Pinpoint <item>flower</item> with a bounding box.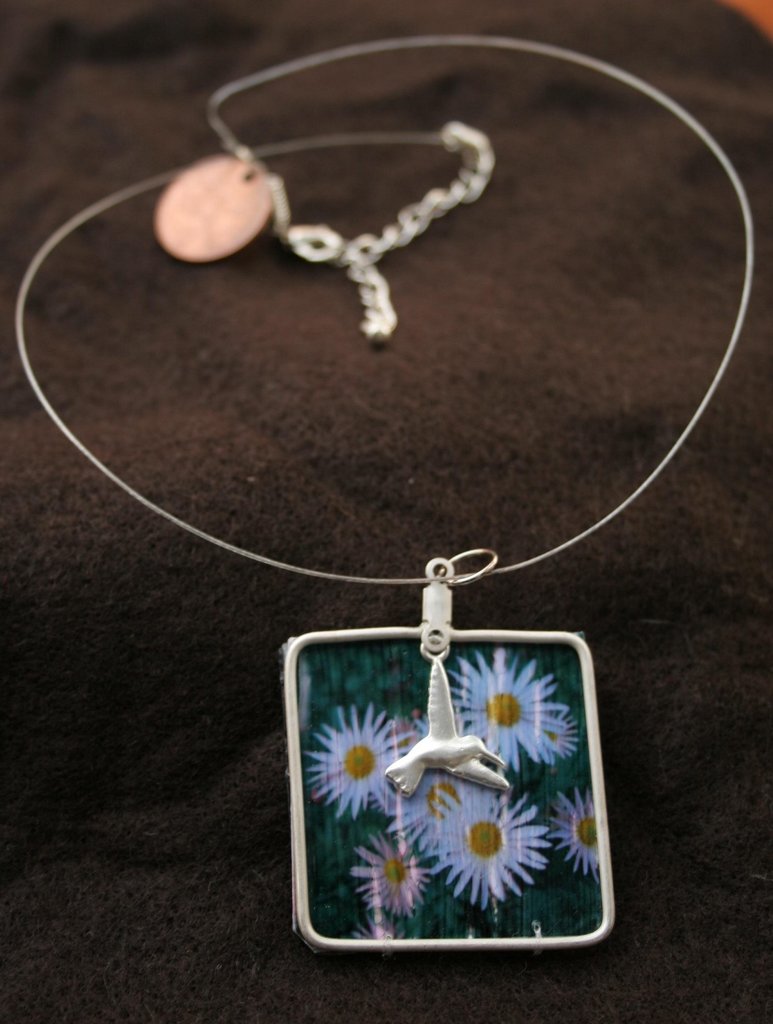
select_region(355, 903, 424, 947).
